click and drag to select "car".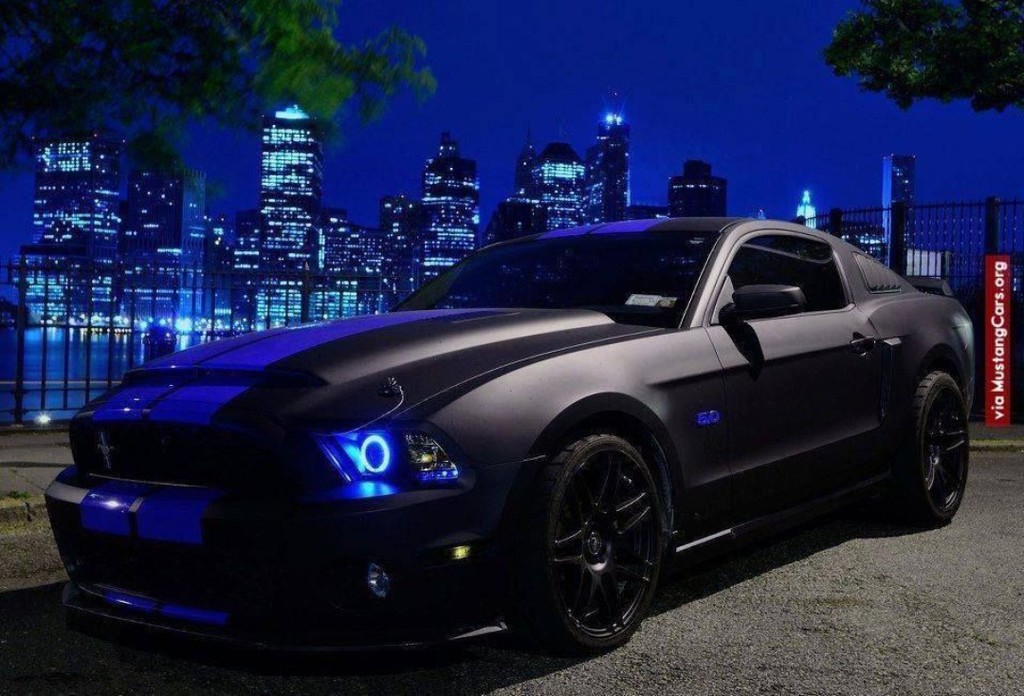
Selection: detection(21, 210, 978, 648).
